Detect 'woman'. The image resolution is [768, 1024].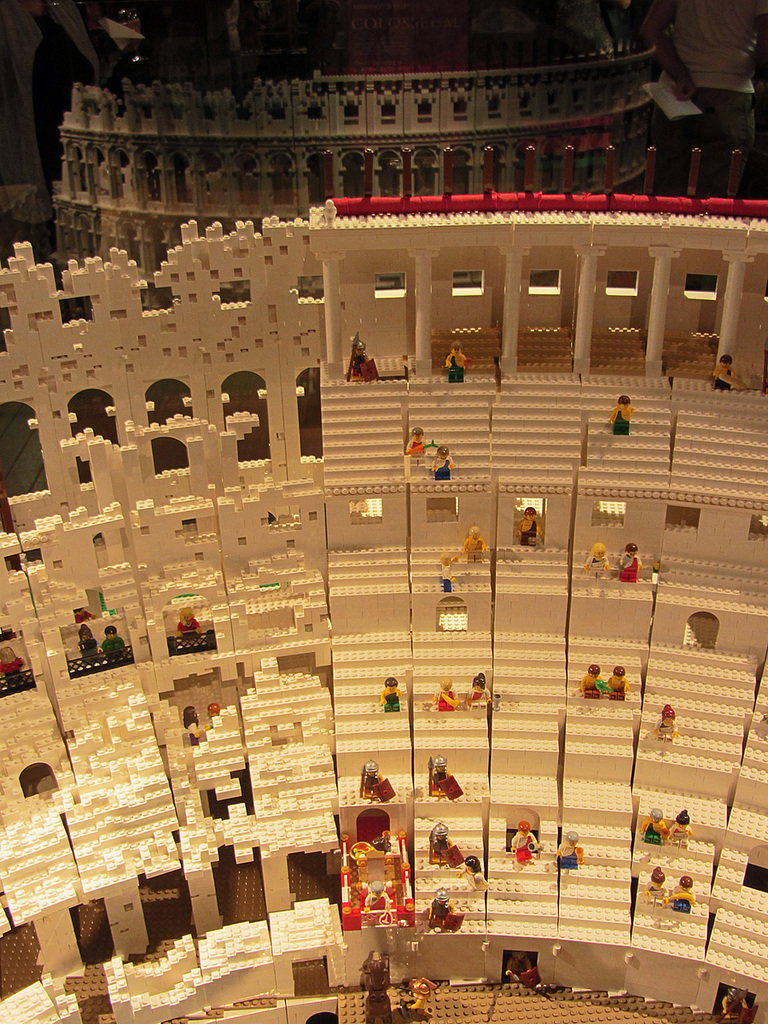
x1=457, y1=856, x2=488, y2=890.
